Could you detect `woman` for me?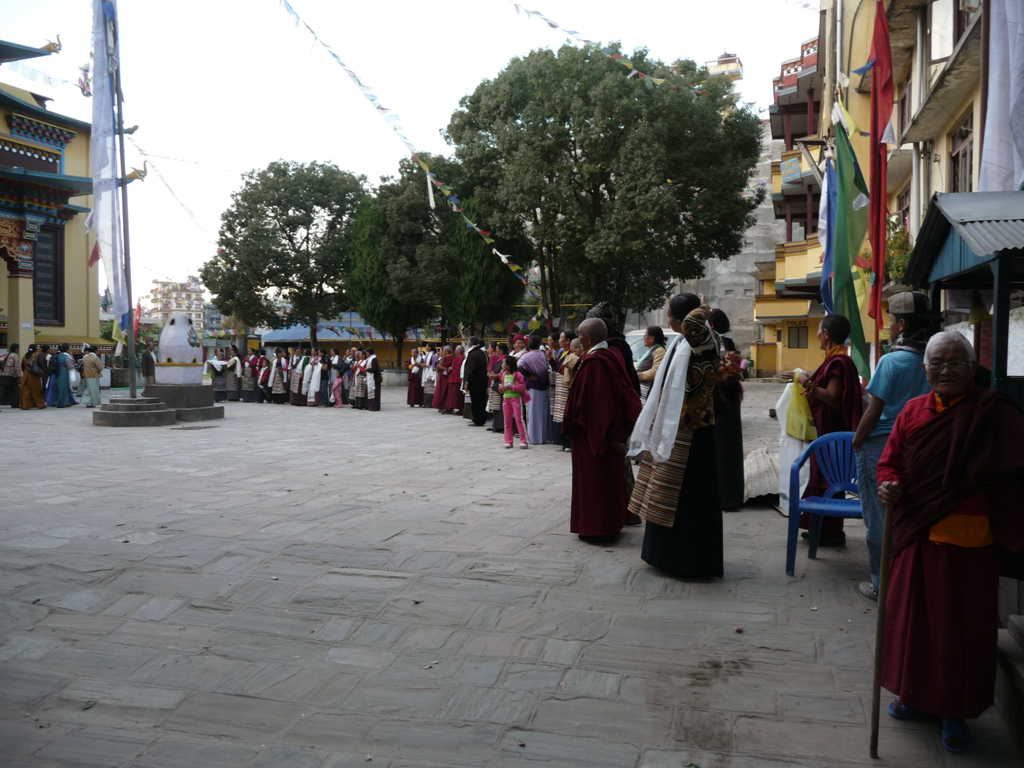
Detection result: {"x1": 0, "y1": 340, "x2": 20, "y2": 408}.
